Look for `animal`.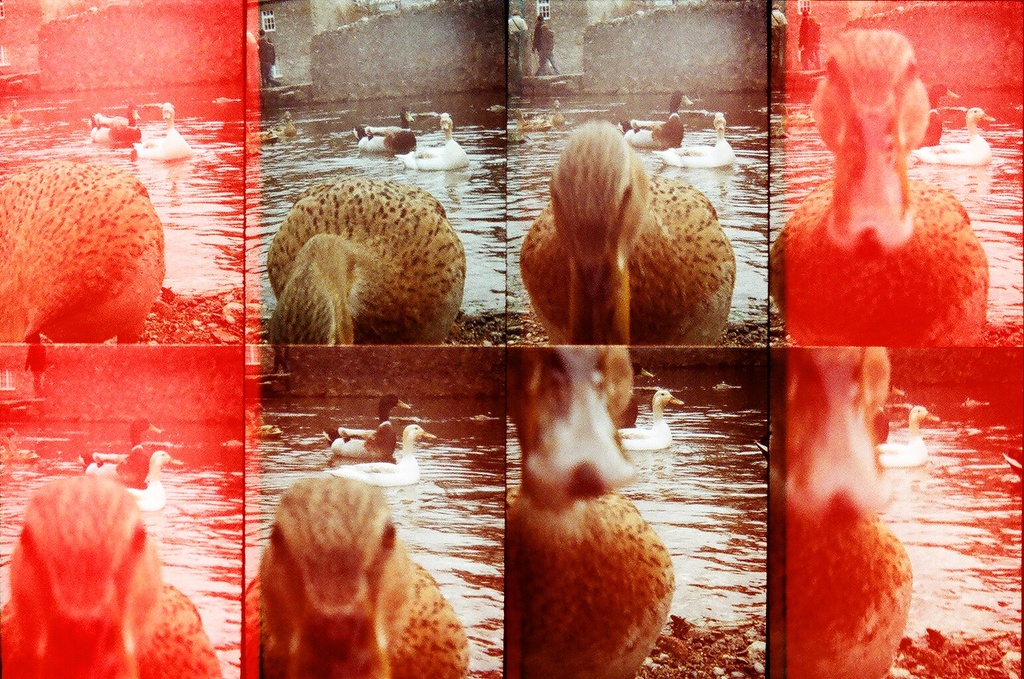
Found: 629:365:652:377.
